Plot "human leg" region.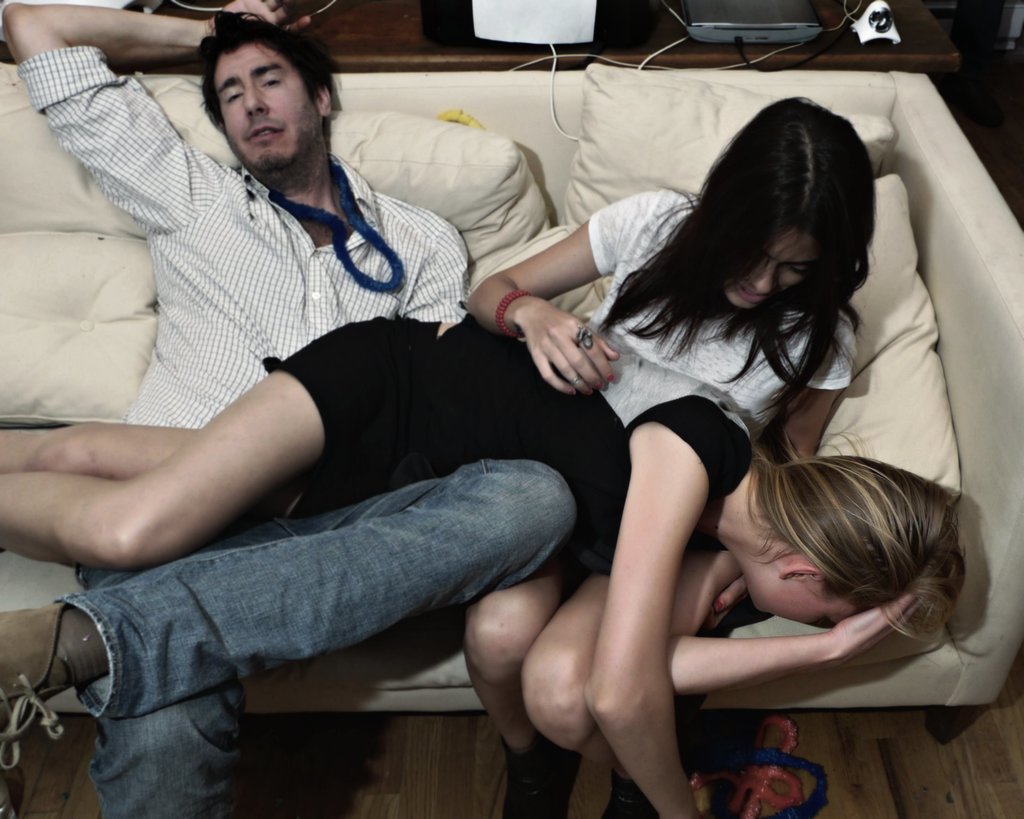
Plotted at pyautogui.locateOnScreen(0, 318, 409, 577).
